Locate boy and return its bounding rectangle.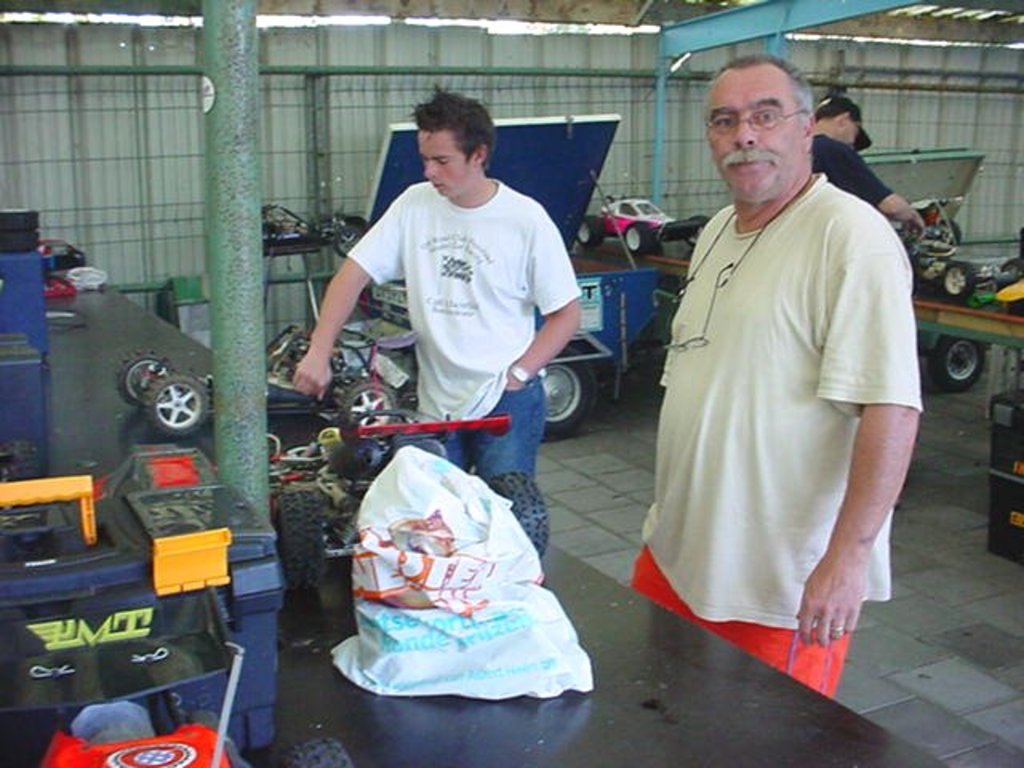
BBox(290, 85, 578, 482).
